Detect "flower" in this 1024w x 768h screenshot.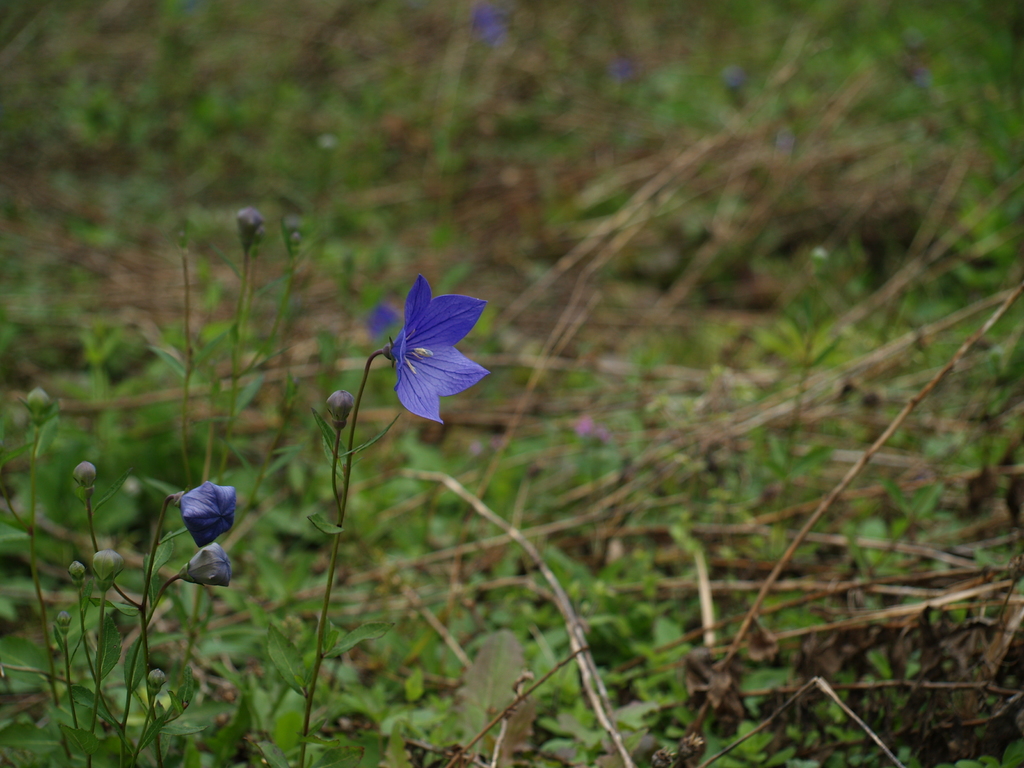
Detection: (left=383, top=273, right=490, bottom=427).
